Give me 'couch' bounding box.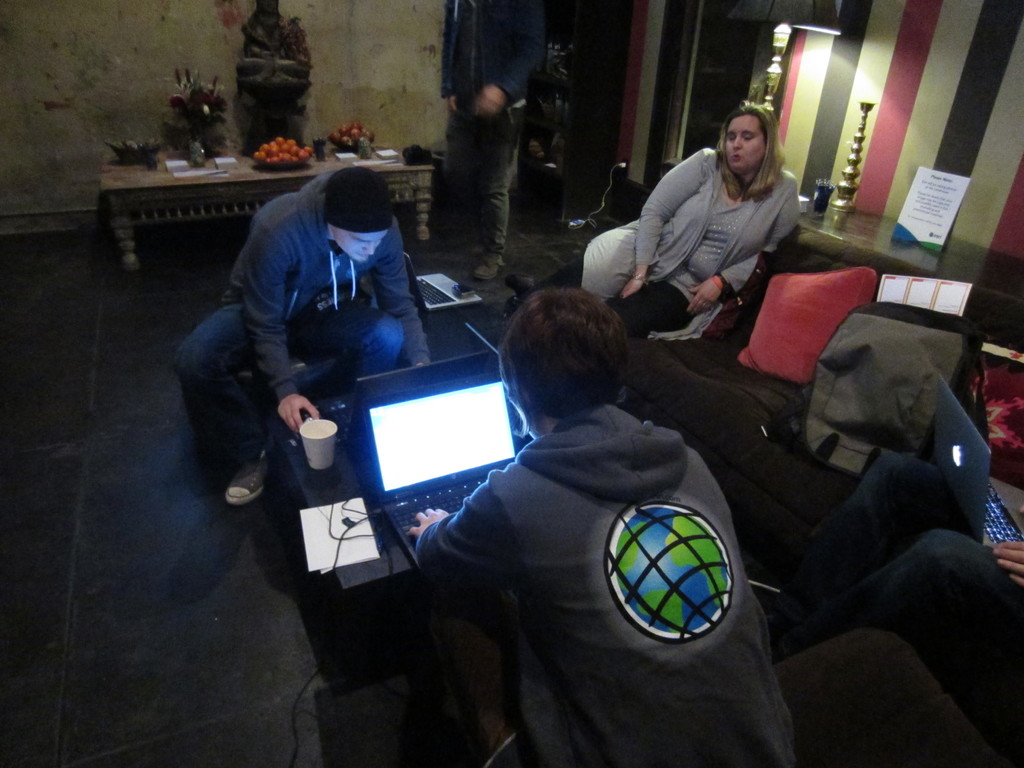
{"left": 540, "top": 182, "right": 977, "bottom": 600}.
